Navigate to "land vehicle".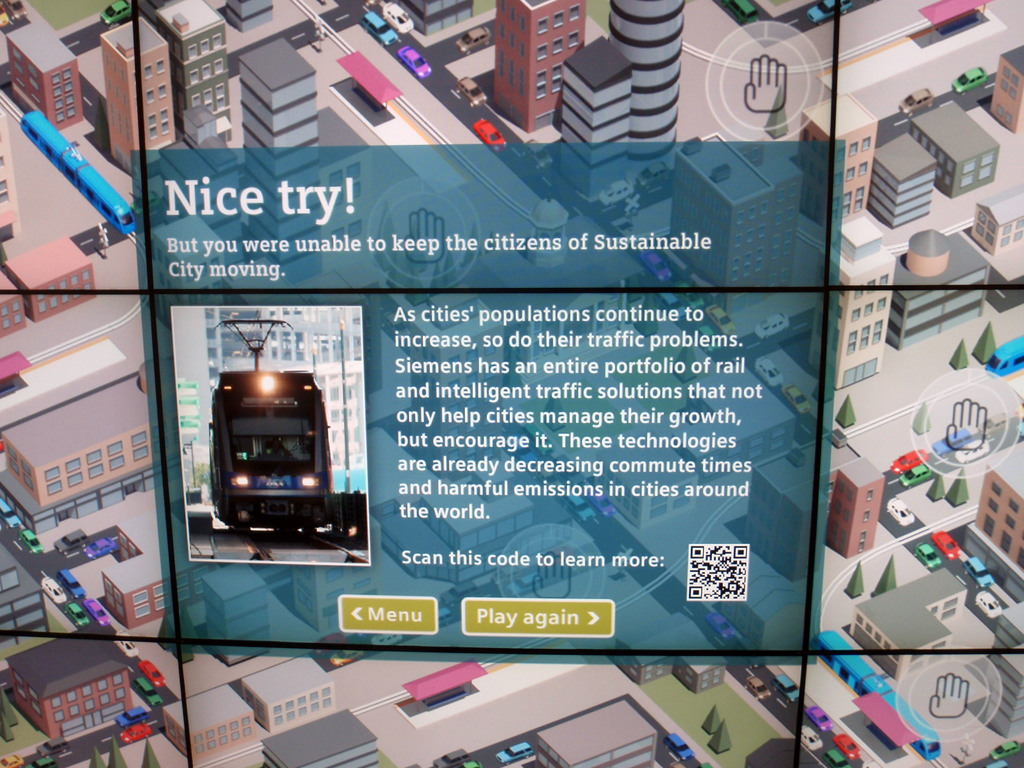
Navigation target: BBox(143, 678, 164, 701).
